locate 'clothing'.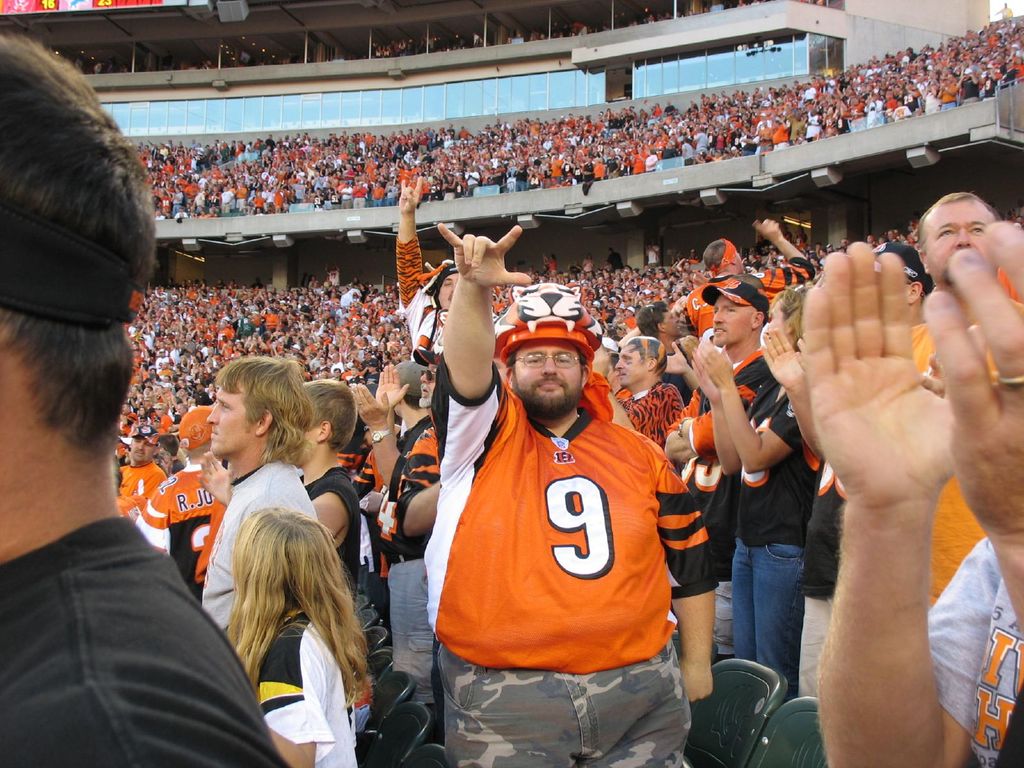
Bounding box: x1=128, y1=465, x2=223, y2=598.
